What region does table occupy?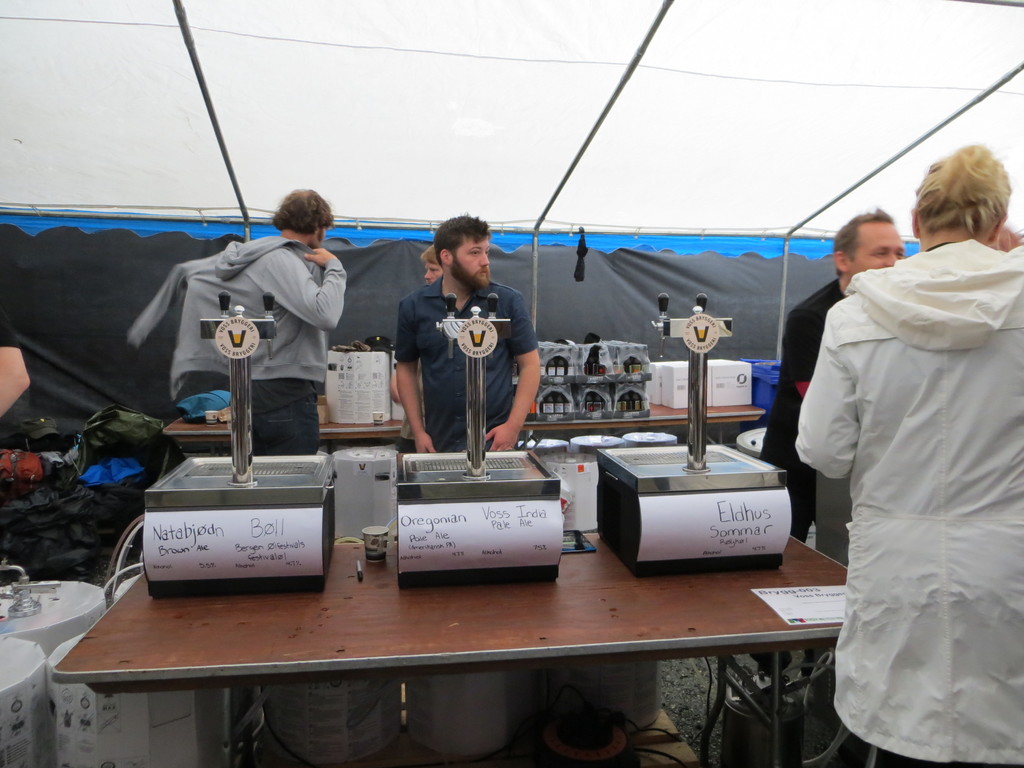
locate(19, 435, 922, 749).
